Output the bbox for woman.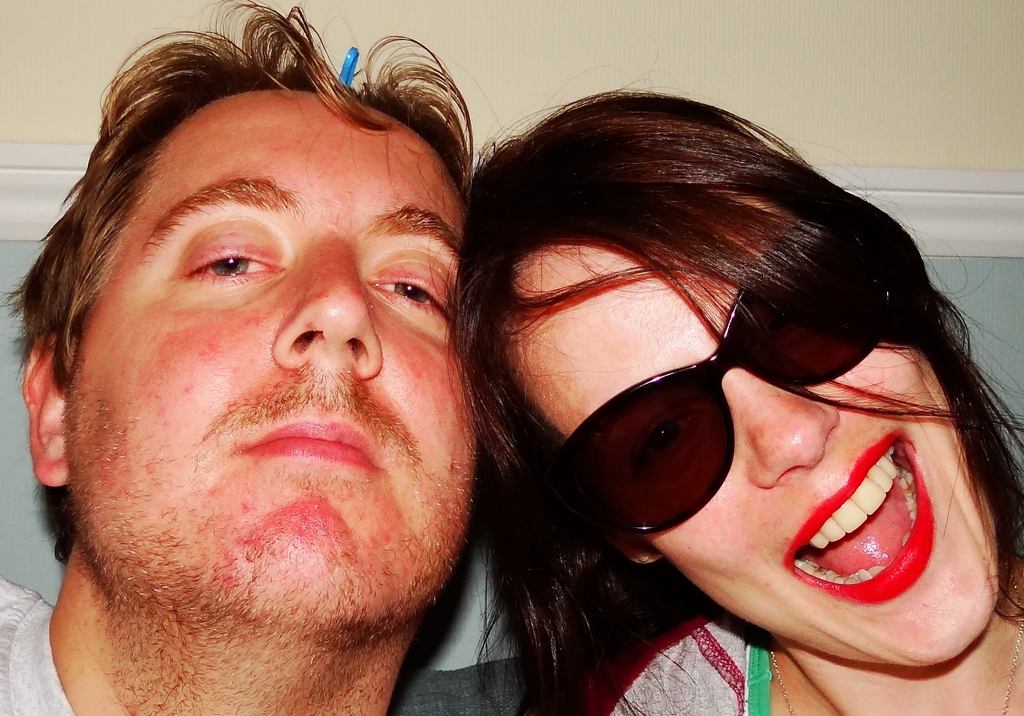
bbox=[367, 61, 1023, 715].
